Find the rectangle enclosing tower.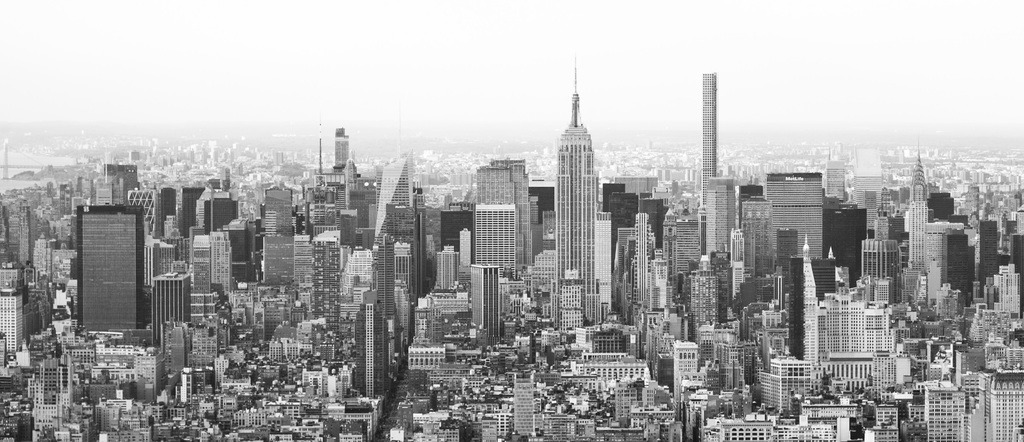
189,229,211,296.
